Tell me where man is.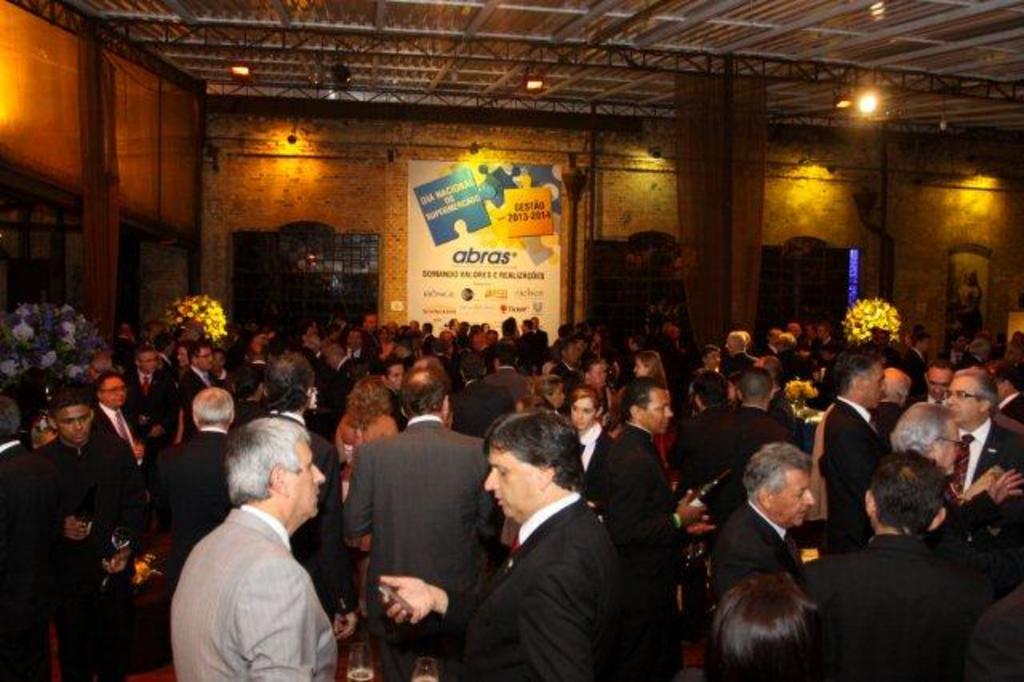
man is at Rect(0, 399, 42, 680).
